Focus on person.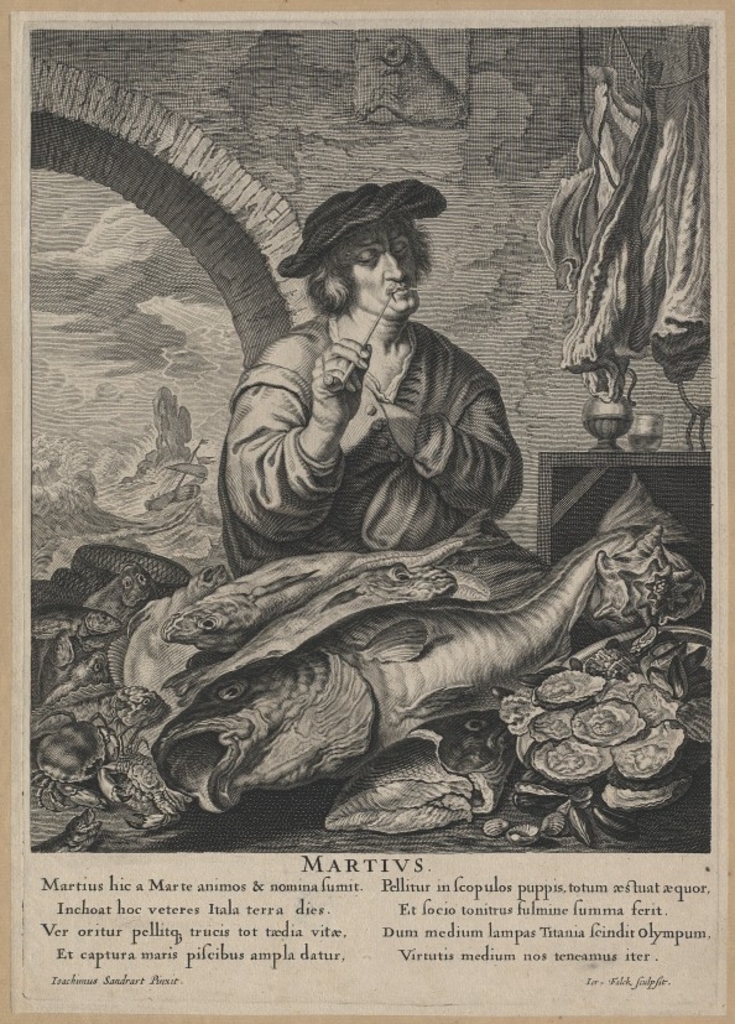
Focused at {"left": 217, "top": 171, "right": 523, "bottom": 579}.
